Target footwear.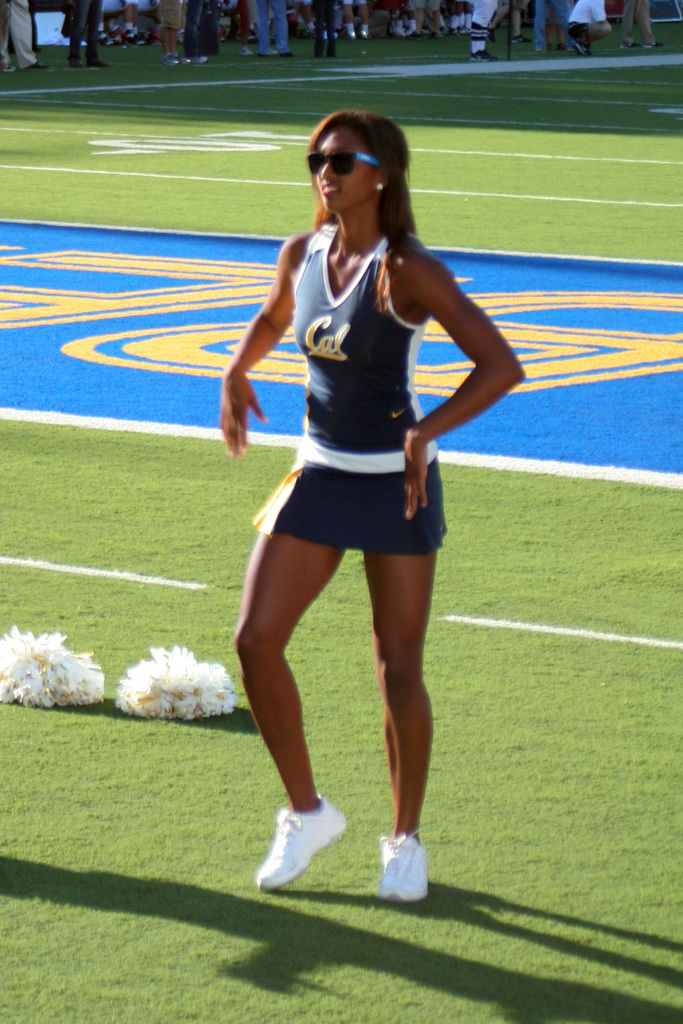
Target region: locate(280, 49, 294, 58).
